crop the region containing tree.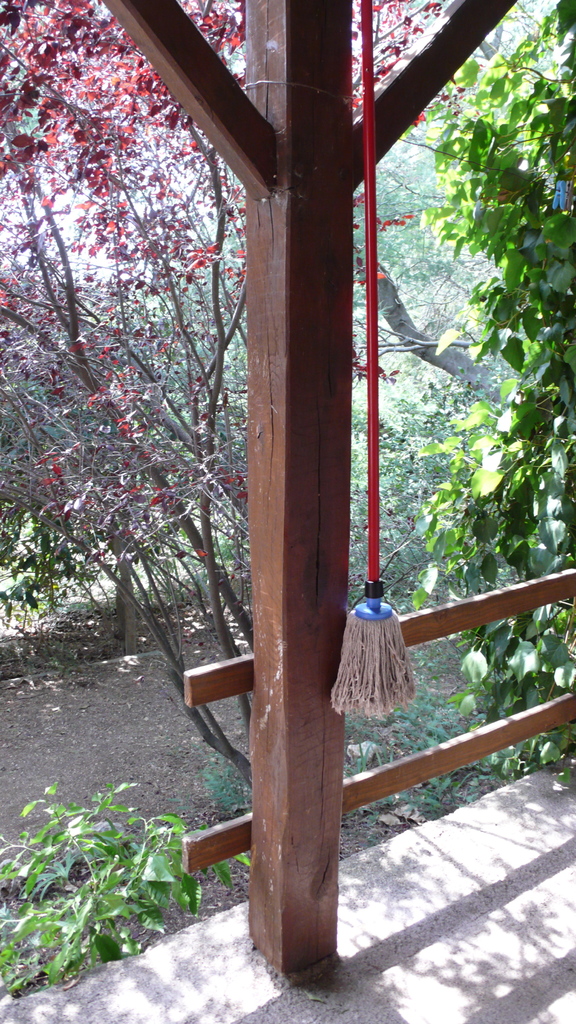
Crop region: [406,1,575,789].
